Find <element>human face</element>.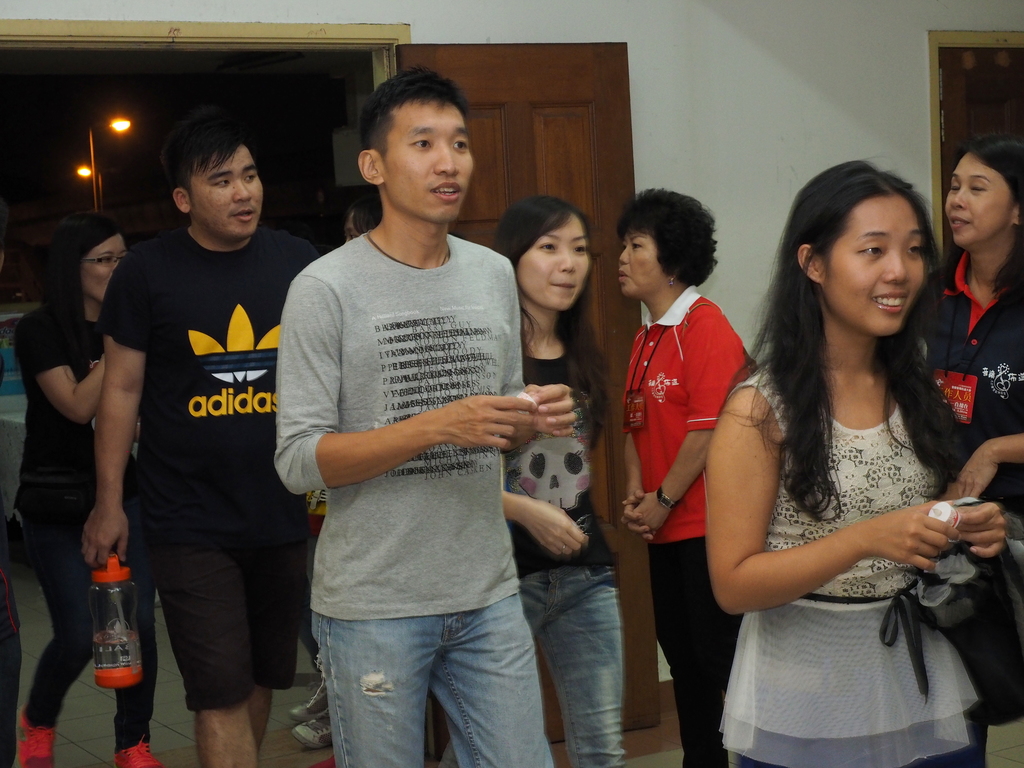
<bbox>380, 100, 473, 224</bbox>.
